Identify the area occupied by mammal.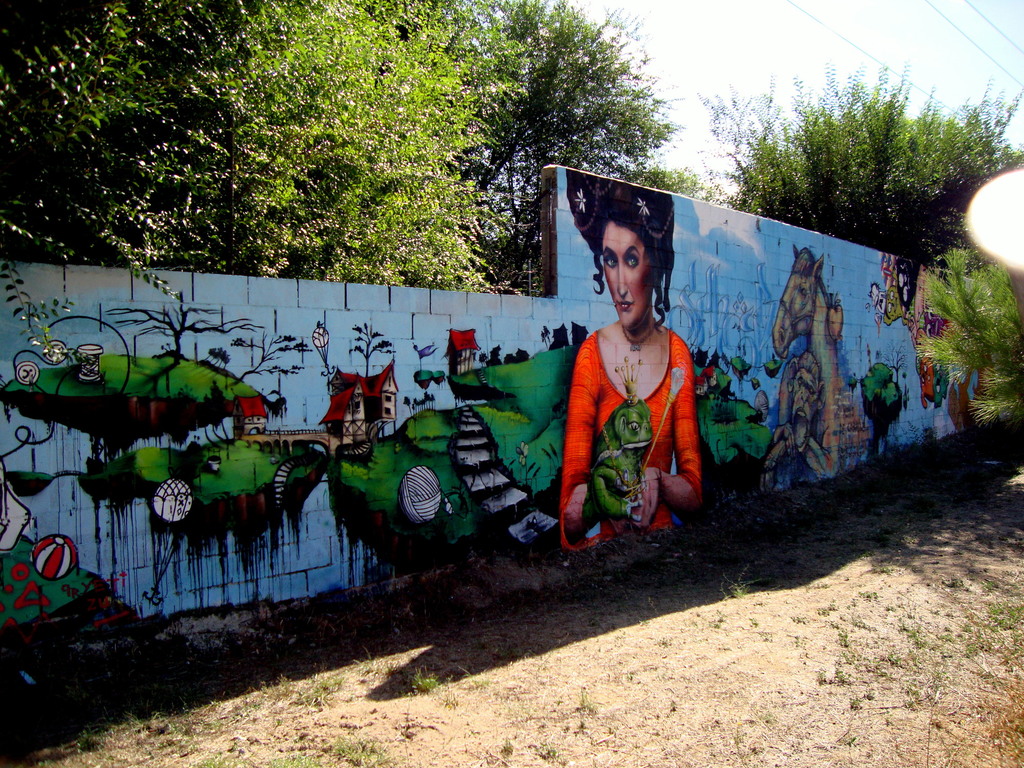
Area: [768, 367, 836, 476].
